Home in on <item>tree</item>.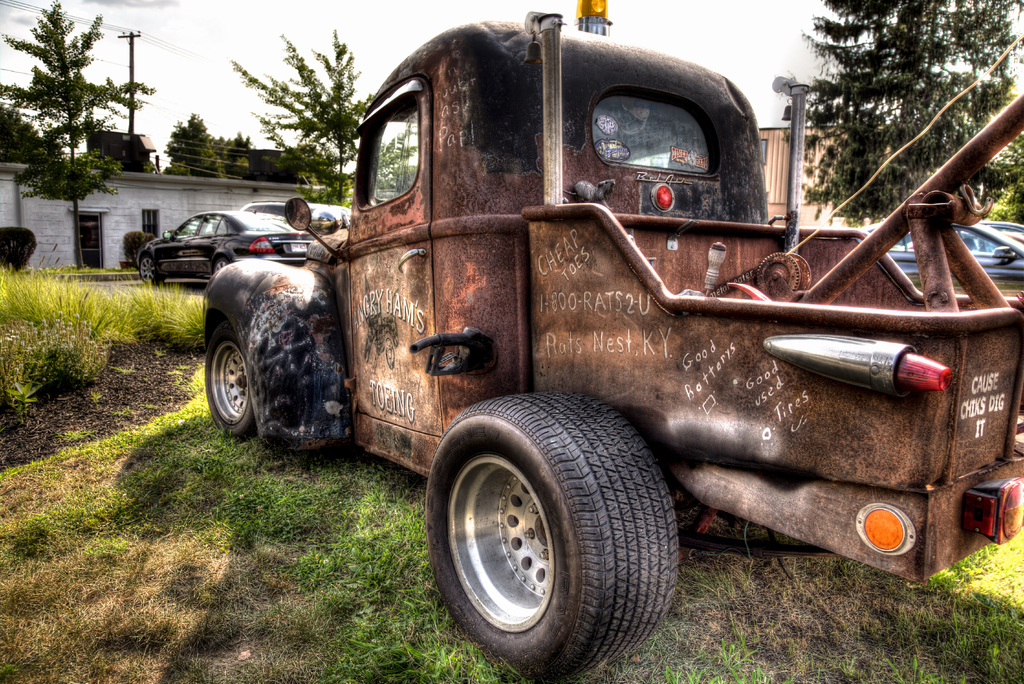
Homed in at bbox=(225, 34, 365, 179).
